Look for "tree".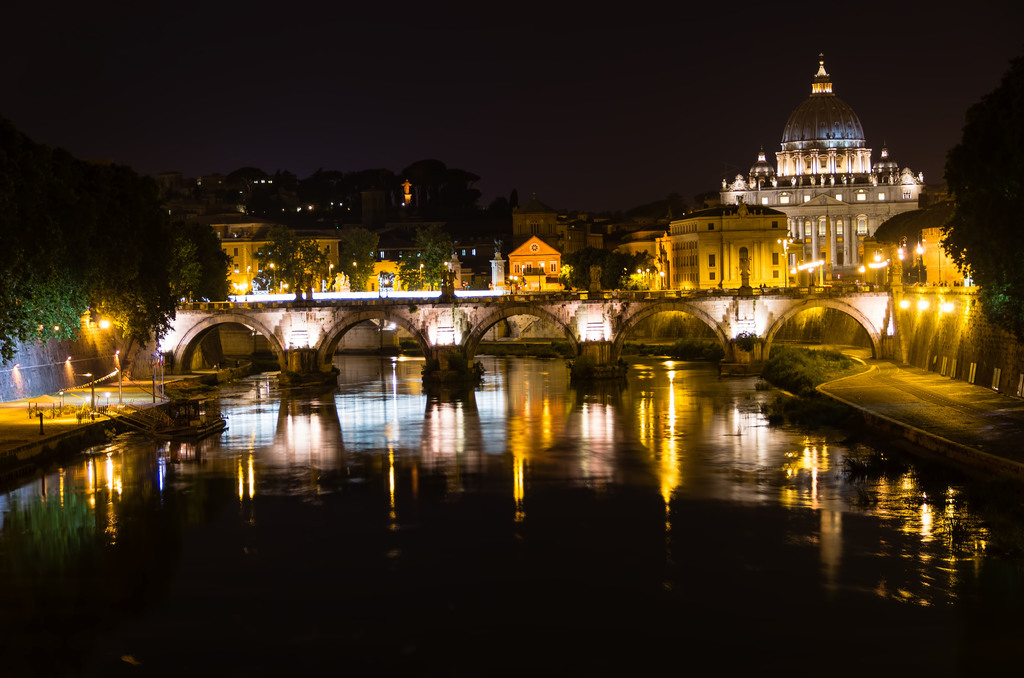
Found: region(937, 47, 1023, 344).
